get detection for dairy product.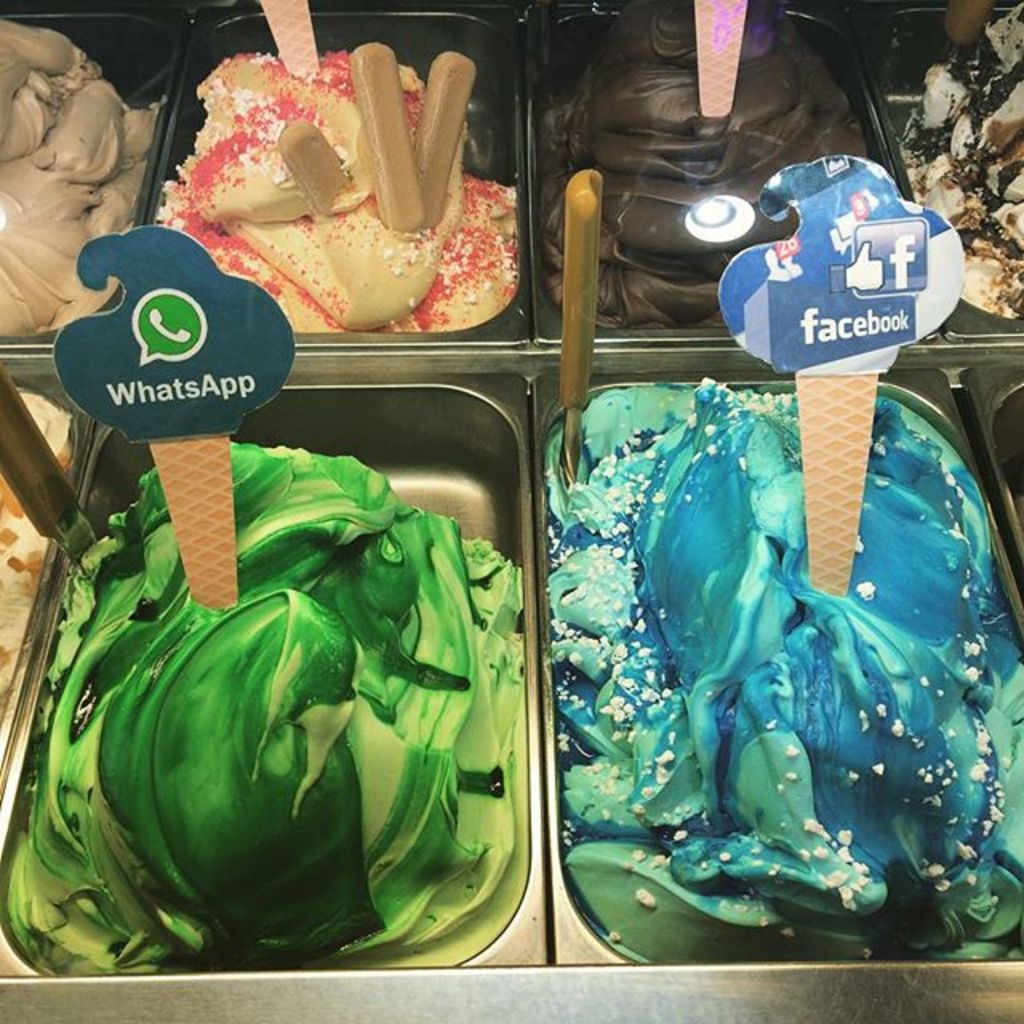
Detection: l=5, t=432, r=520, b=994.
